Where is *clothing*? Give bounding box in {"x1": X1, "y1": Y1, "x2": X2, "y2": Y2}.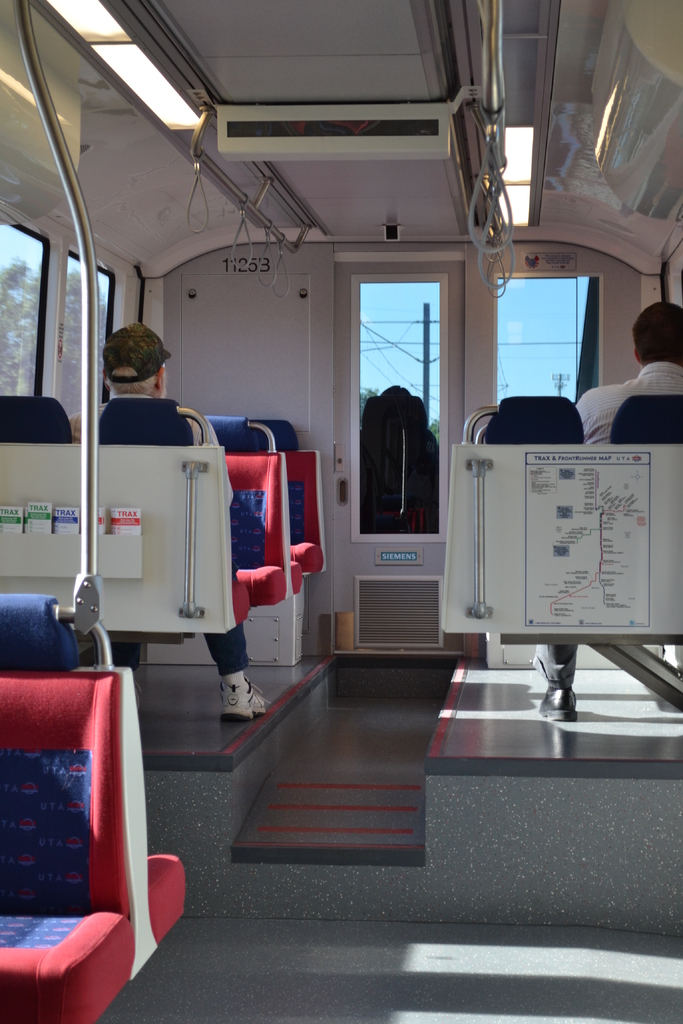
{"x1": 533, "y1": 363, "x2": 682, "y2": 676}.
